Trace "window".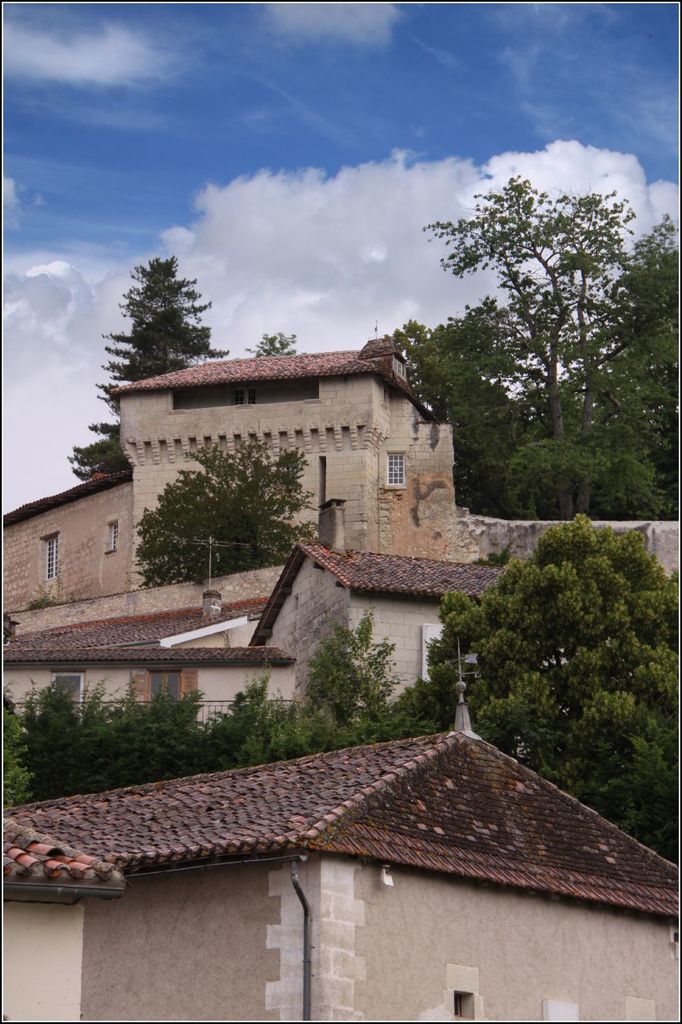
Traced to <box>99,517,122,556</box>.
